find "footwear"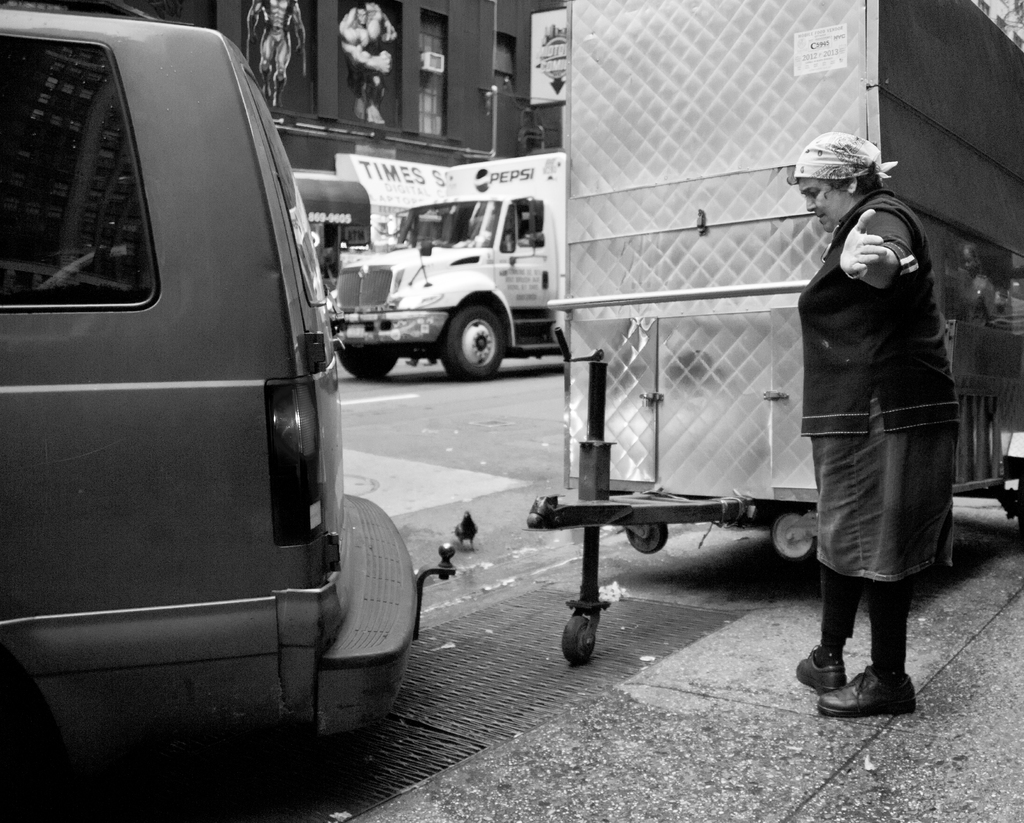
l=790, t=651, r=851, b=689
